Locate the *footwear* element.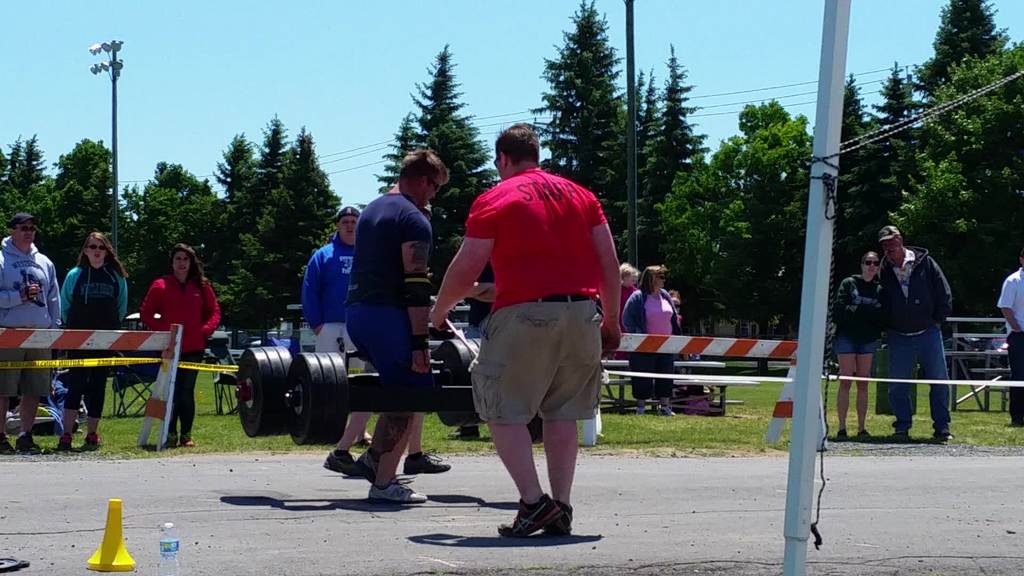
Element bbox: box(404, 449, 457, 474).
